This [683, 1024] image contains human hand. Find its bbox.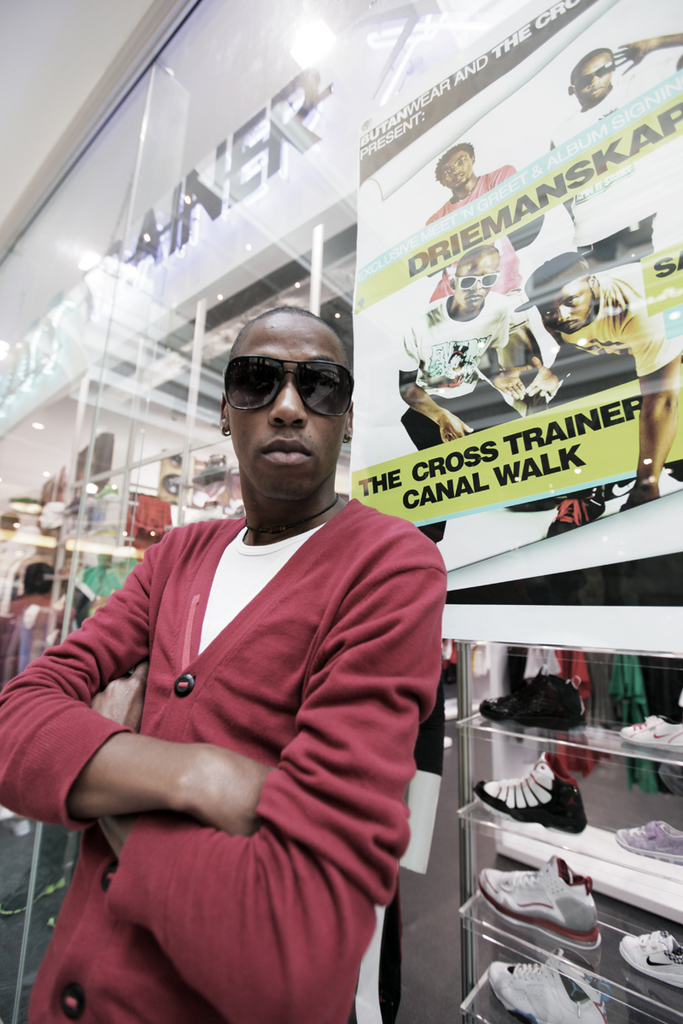
(437,413,472,441).
